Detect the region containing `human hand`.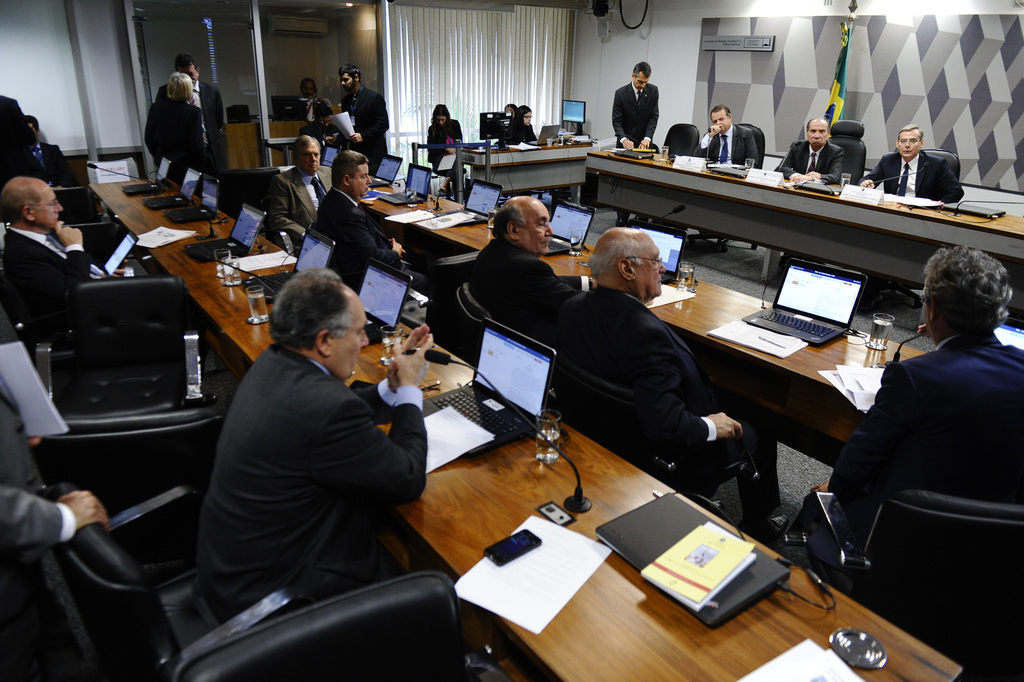
l=707, t=125, r=724, b=136.
